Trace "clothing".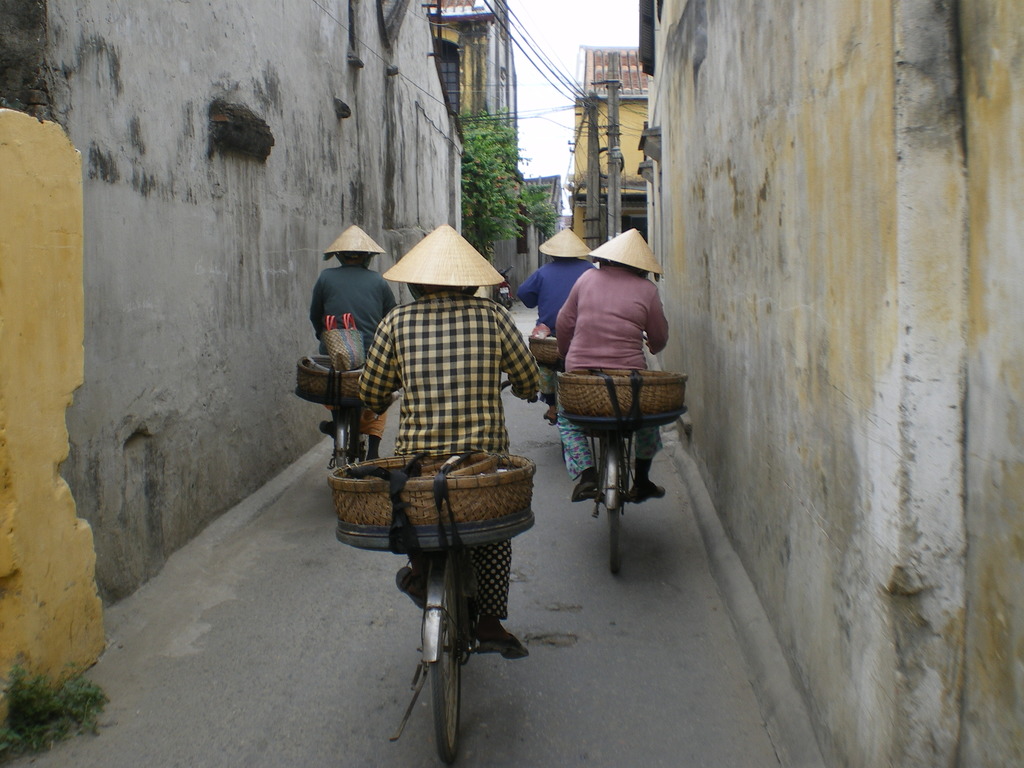
Traced to [left=554, top=258, right=682, bottom=468].
